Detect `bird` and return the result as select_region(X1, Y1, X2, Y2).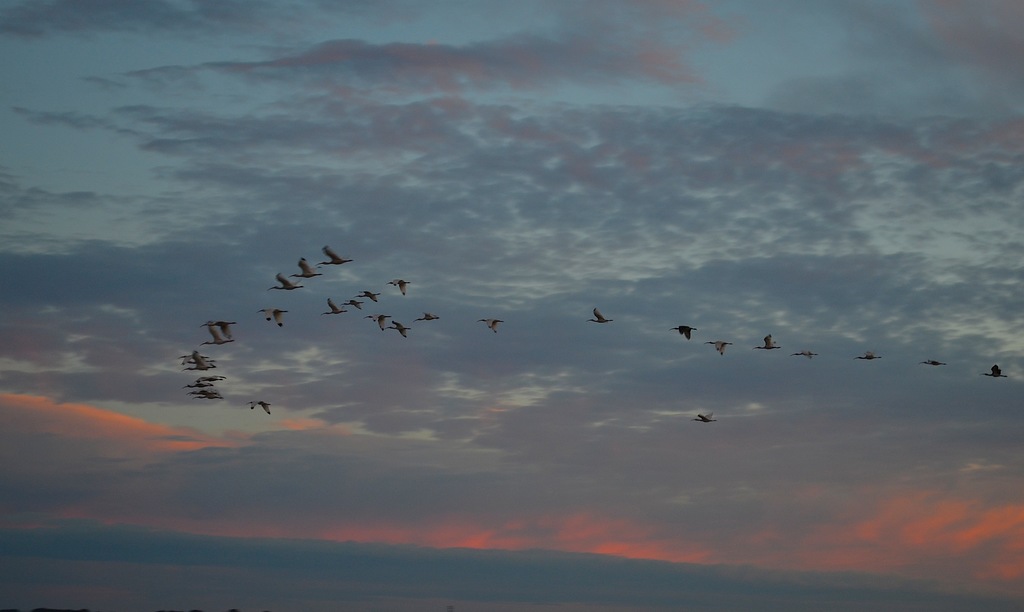
select_region(204, 318, 223, 342).
